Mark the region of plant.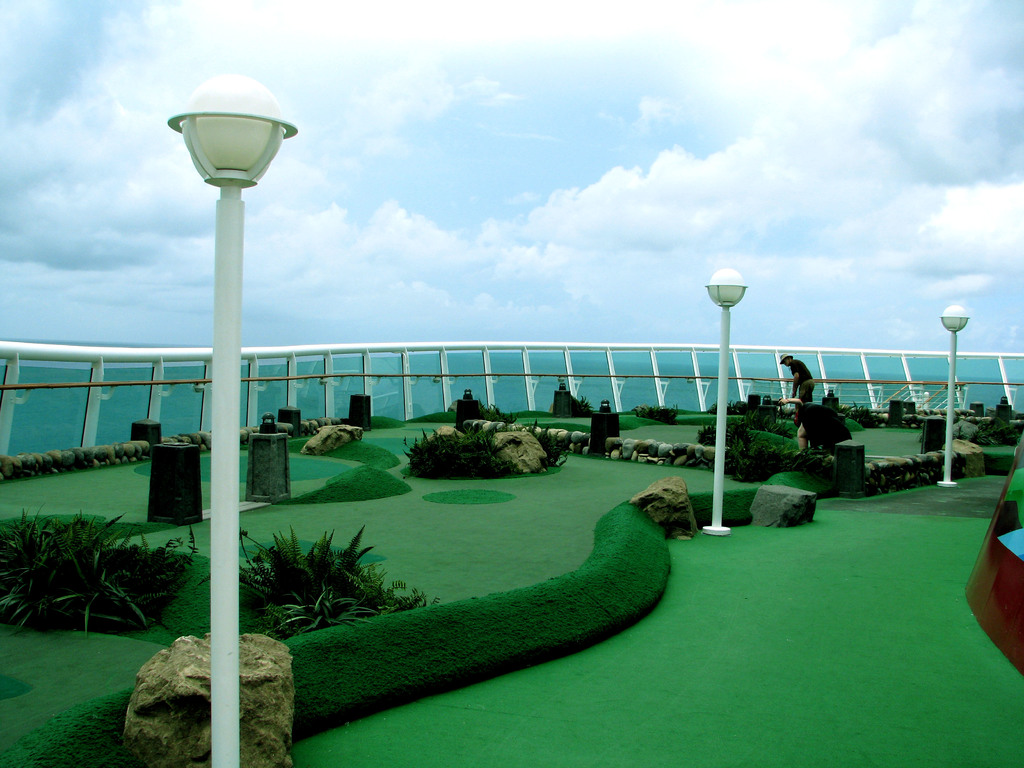
Region: [left=244, top=420, right=266, bottom=447].
